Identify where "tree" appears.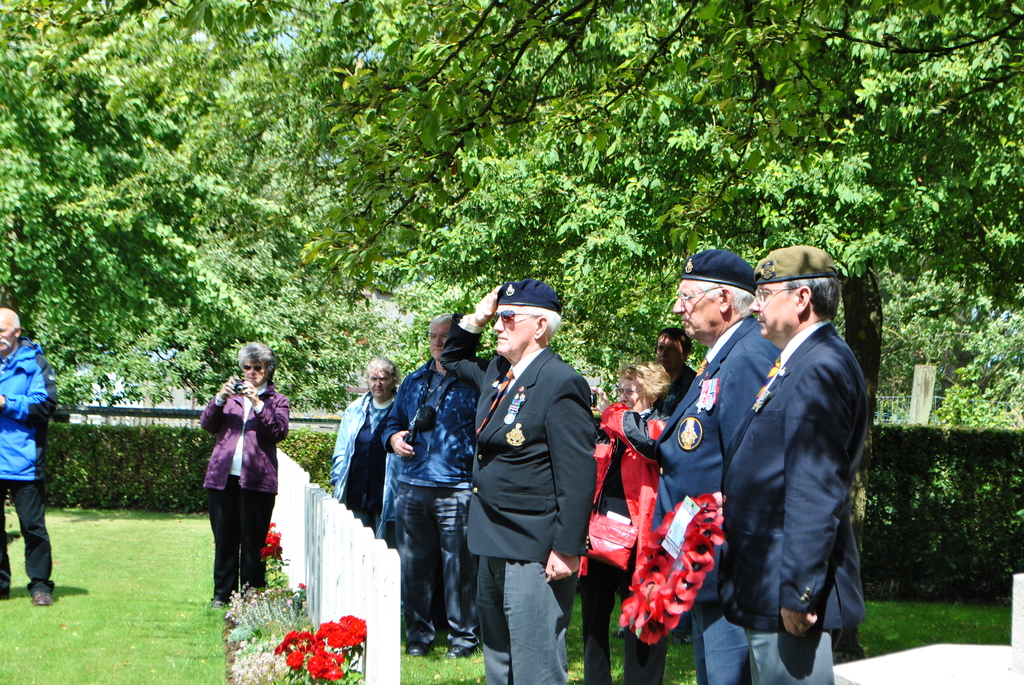
Appears at [0,0,275,405].
